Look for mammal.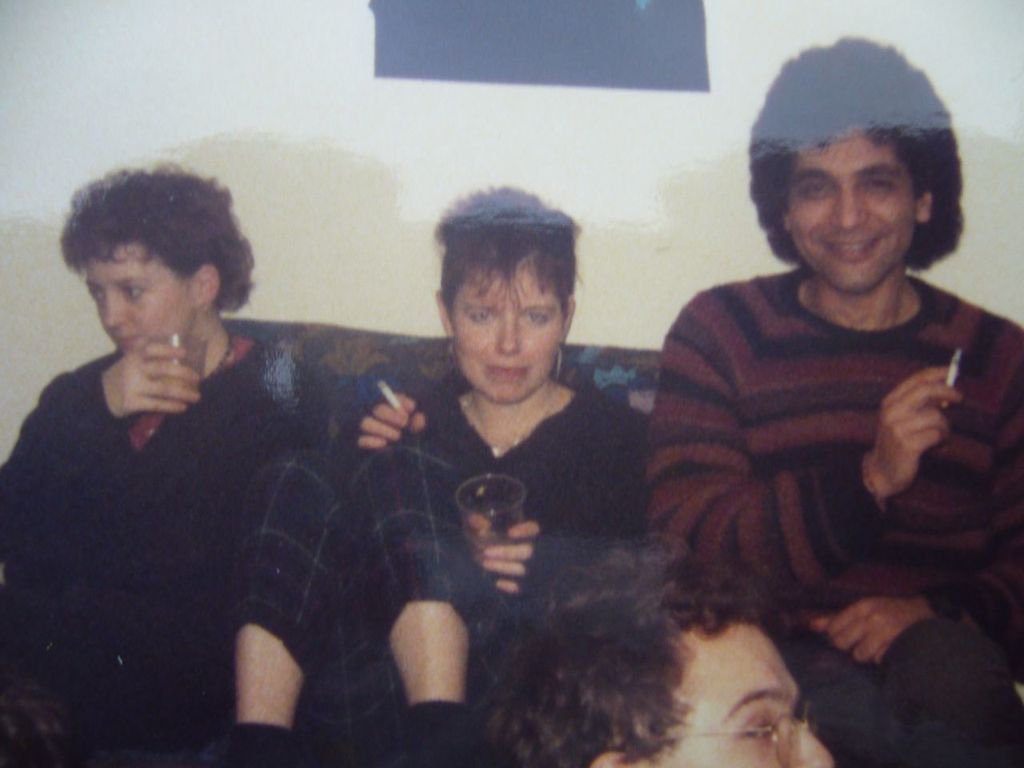
Found: pyautogui.locateOnScreen(642, 33, 1023, 767).
